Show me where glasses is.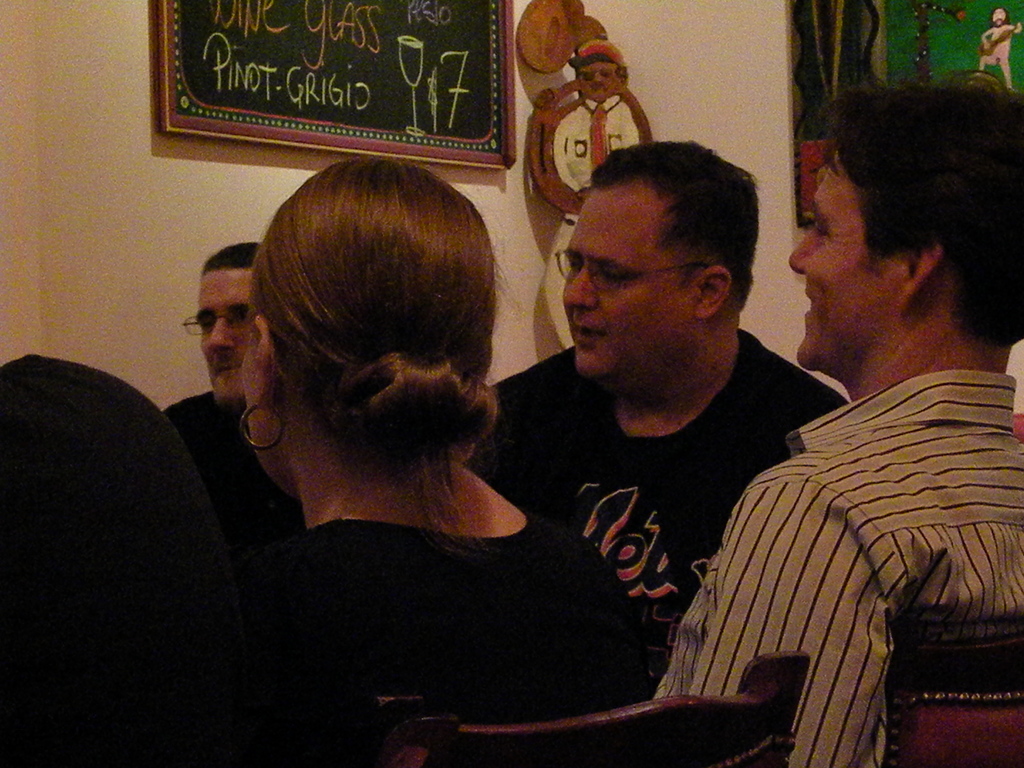
glasses is at <region>550, 244, 732, 299</region>.
